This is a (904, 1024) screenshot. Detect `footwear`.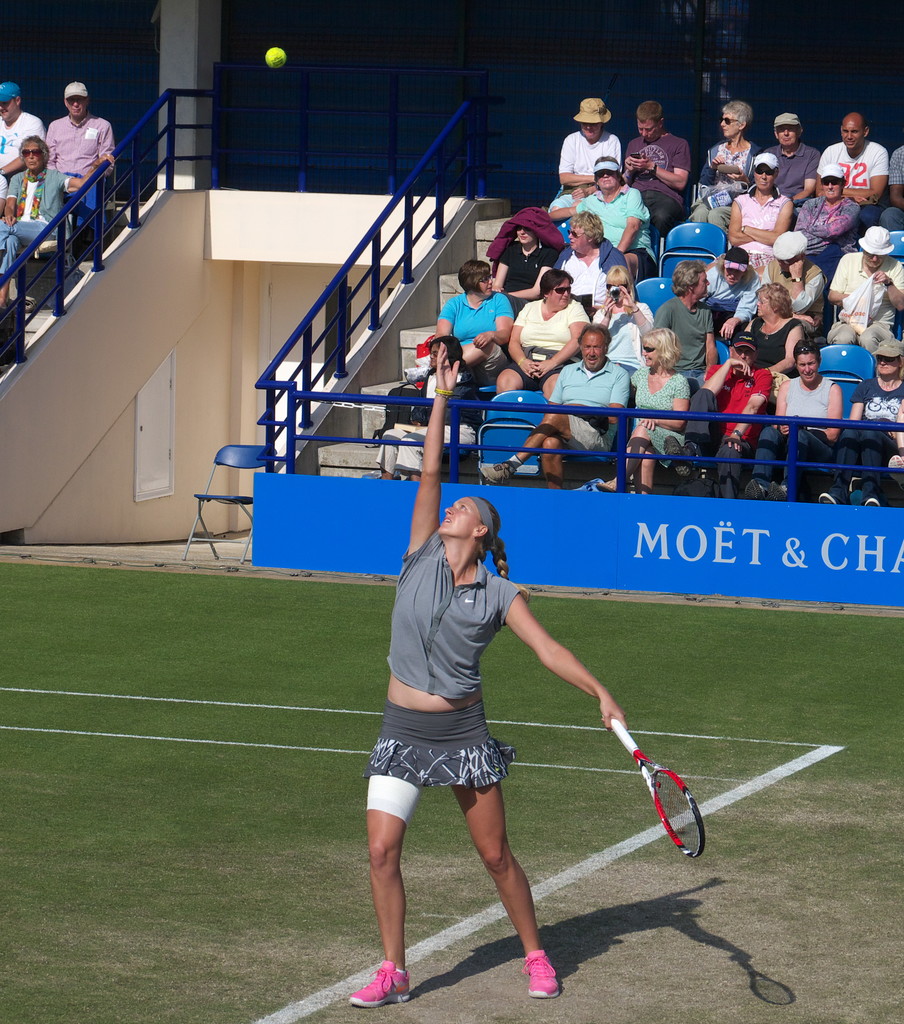
box(480, 462, 516, 487).
